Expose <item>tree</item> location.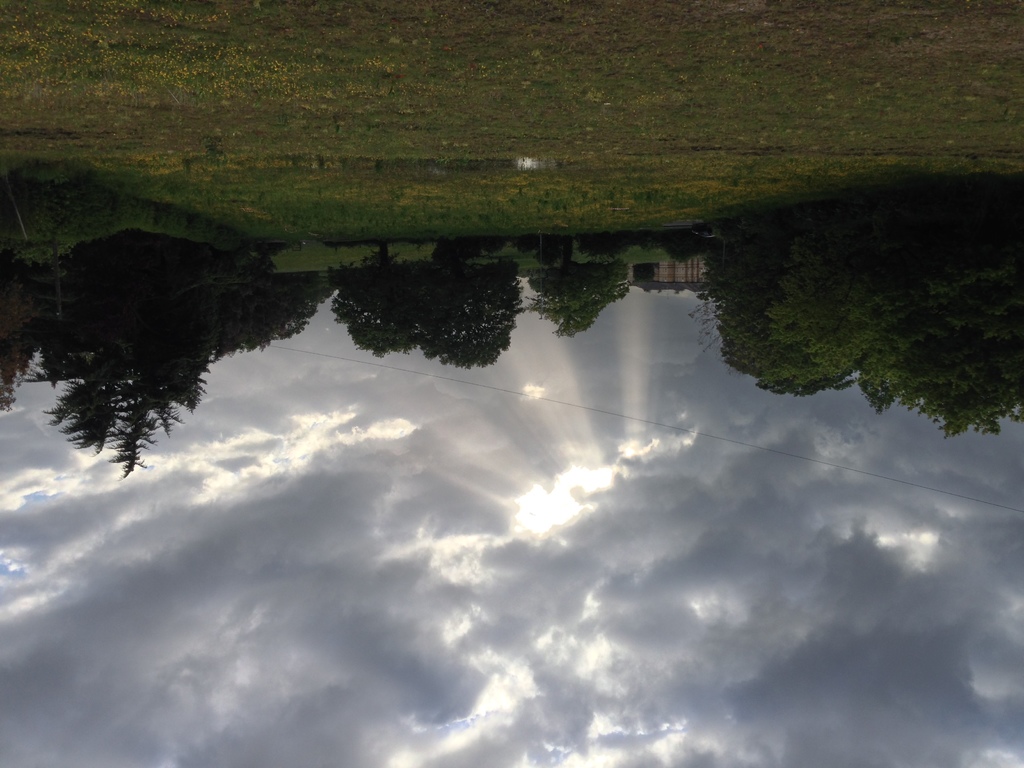
Exposed at 412 246 525 366.
